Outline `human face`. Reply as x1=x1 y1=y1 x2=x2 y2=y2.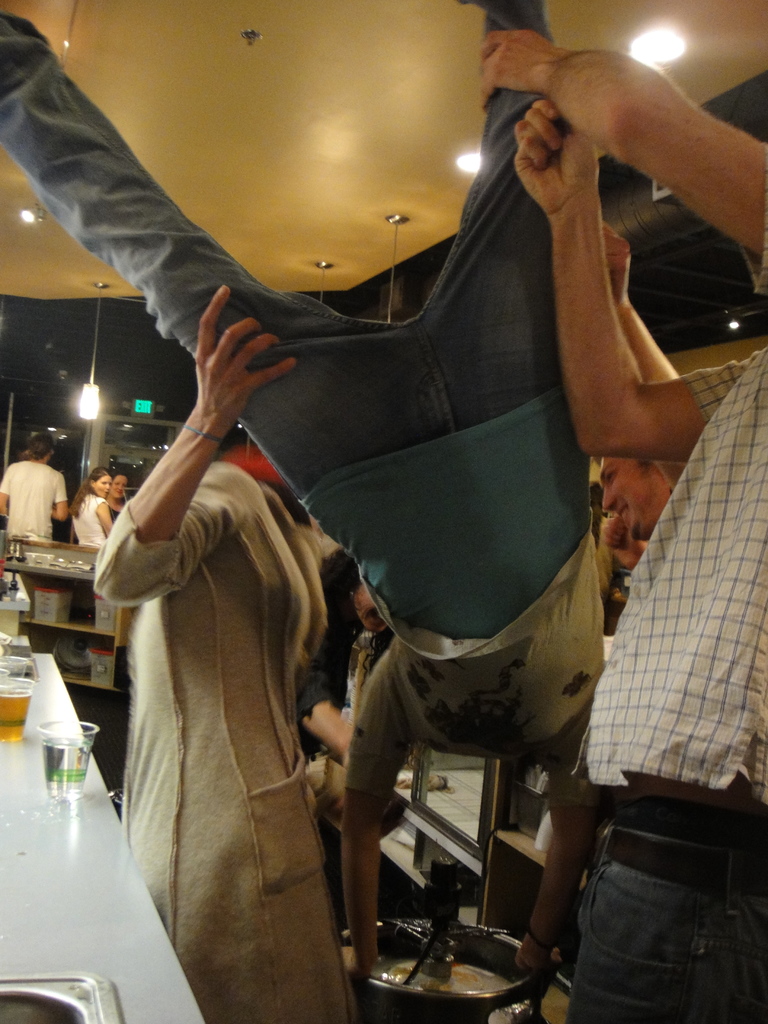
x1=93 y1=472 x2=115 y2=493.
